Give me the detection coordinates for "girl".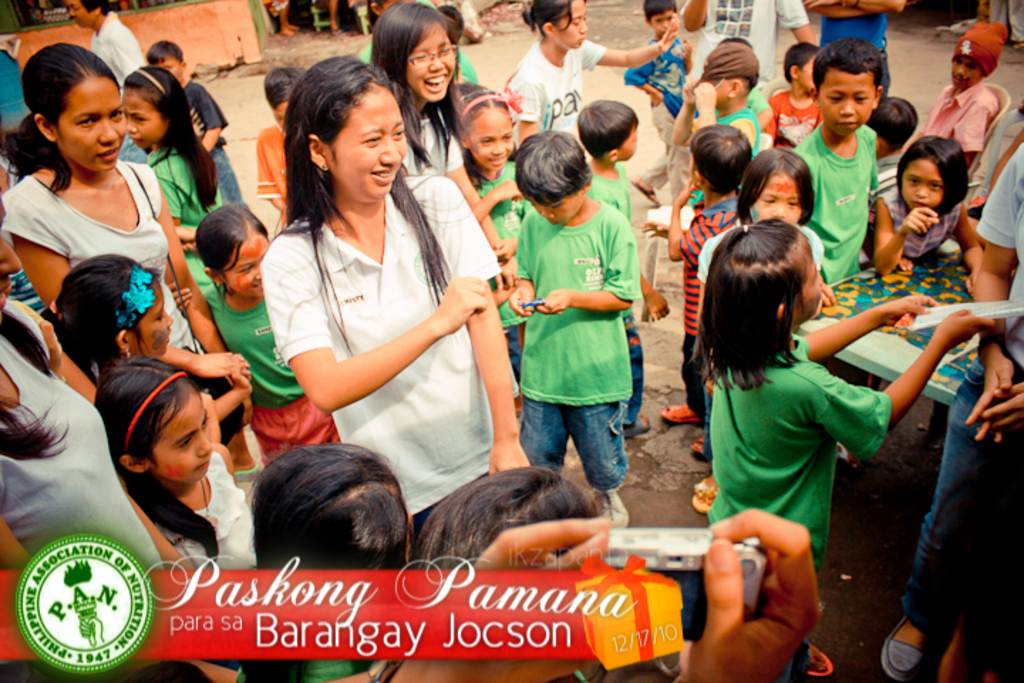
[698, 147, 819, 277].
